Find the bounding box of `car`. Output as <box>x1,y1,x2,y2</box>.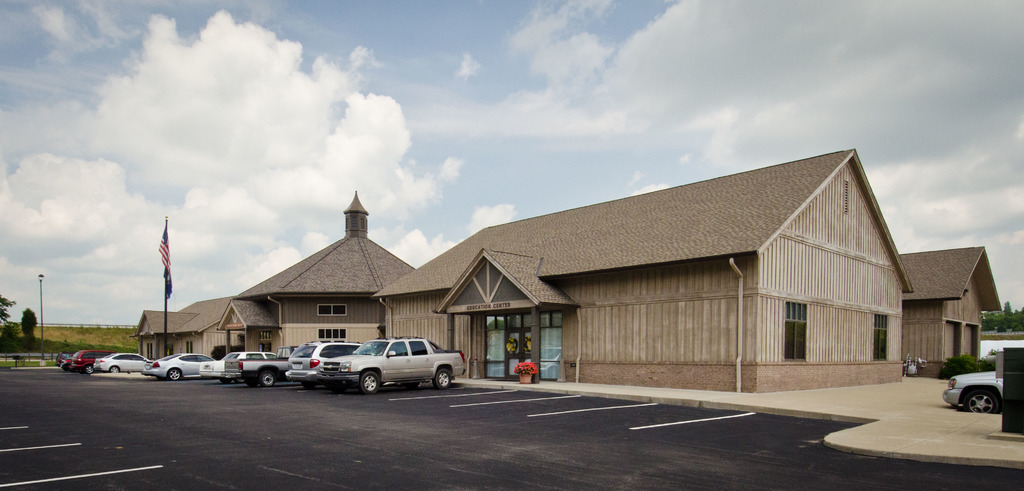
<box>94,351,154,377</box>.
